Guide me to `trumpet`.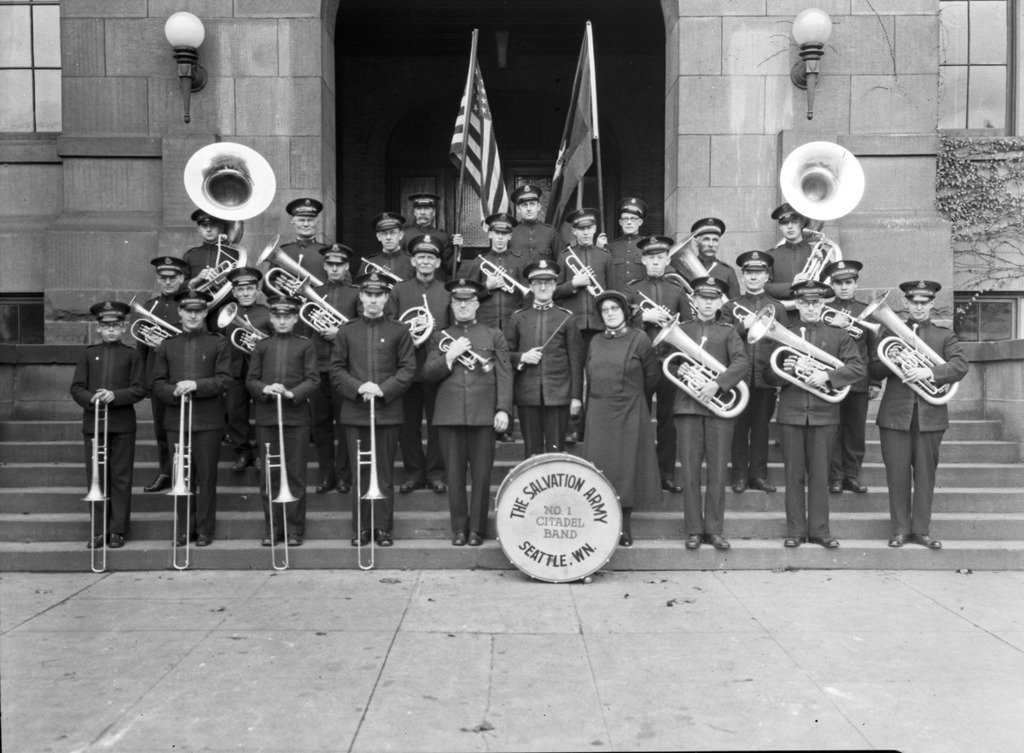
Guidance: <box>747,304,852,404</box>.
